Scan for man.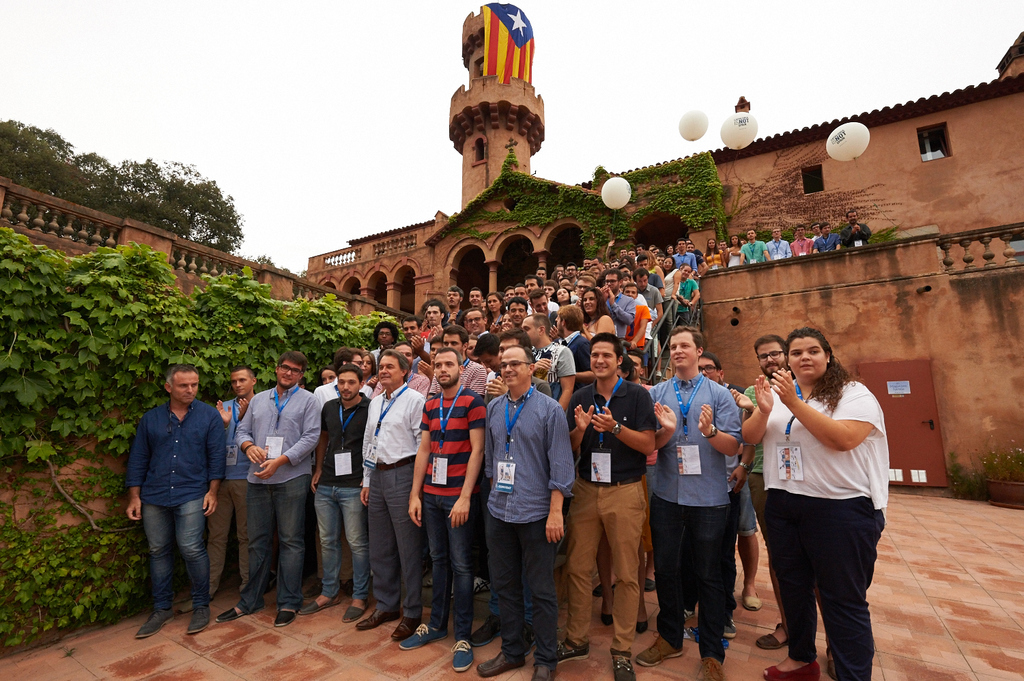
Scan result: box=[528, 285, 550, 325].
